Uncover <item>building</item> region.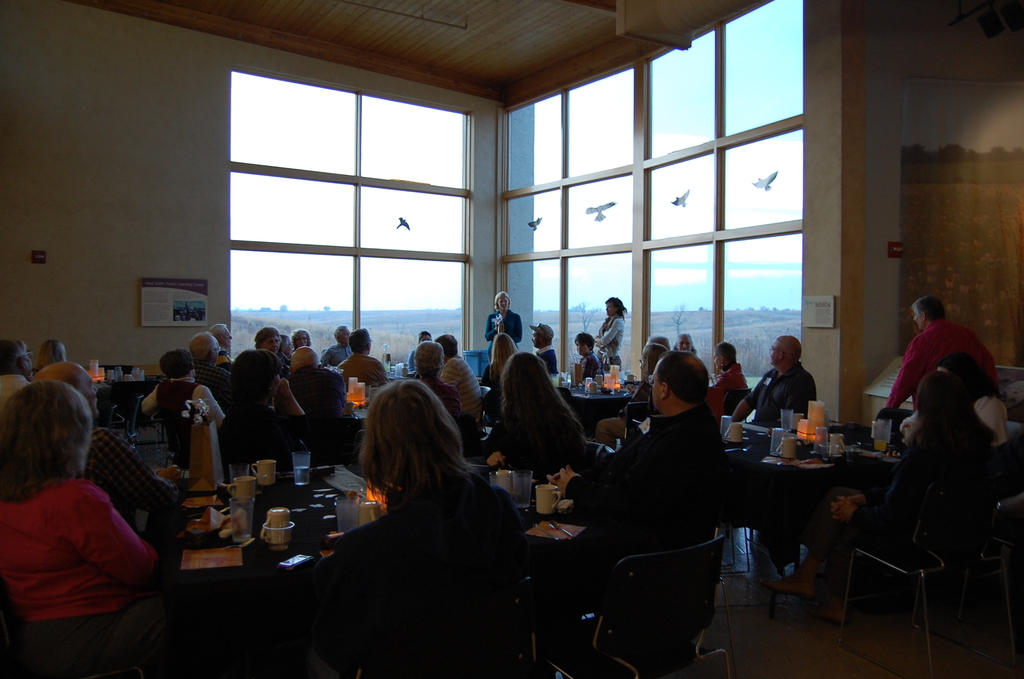
Uncovered: bbox(0, 0, 1023, 678).
